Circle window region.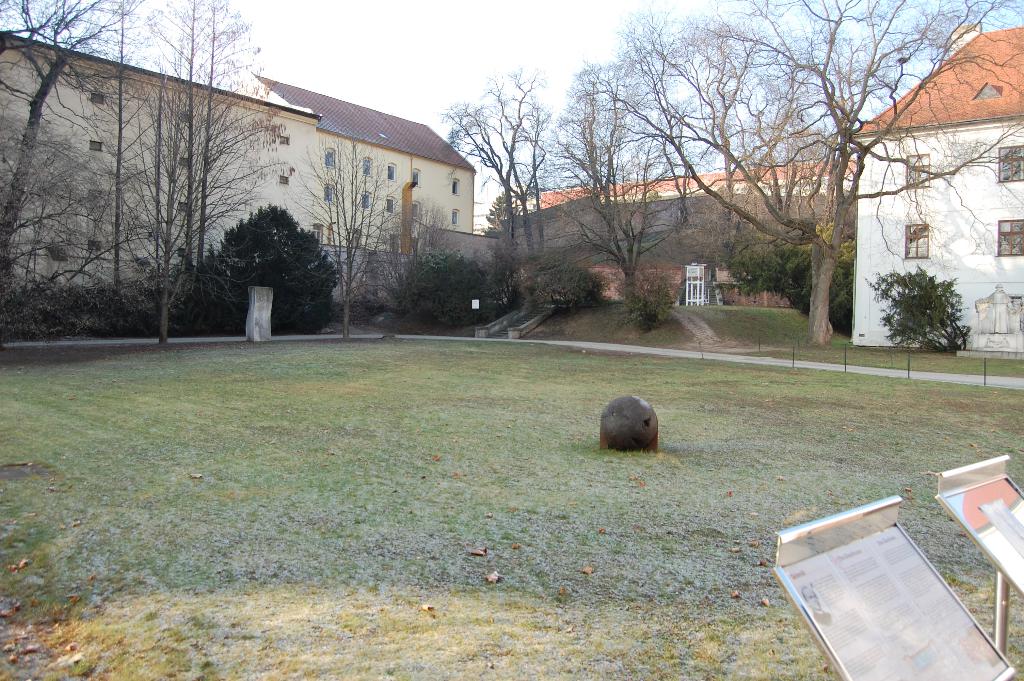
Region: left=177, top=113, right=193, bottom=126.
